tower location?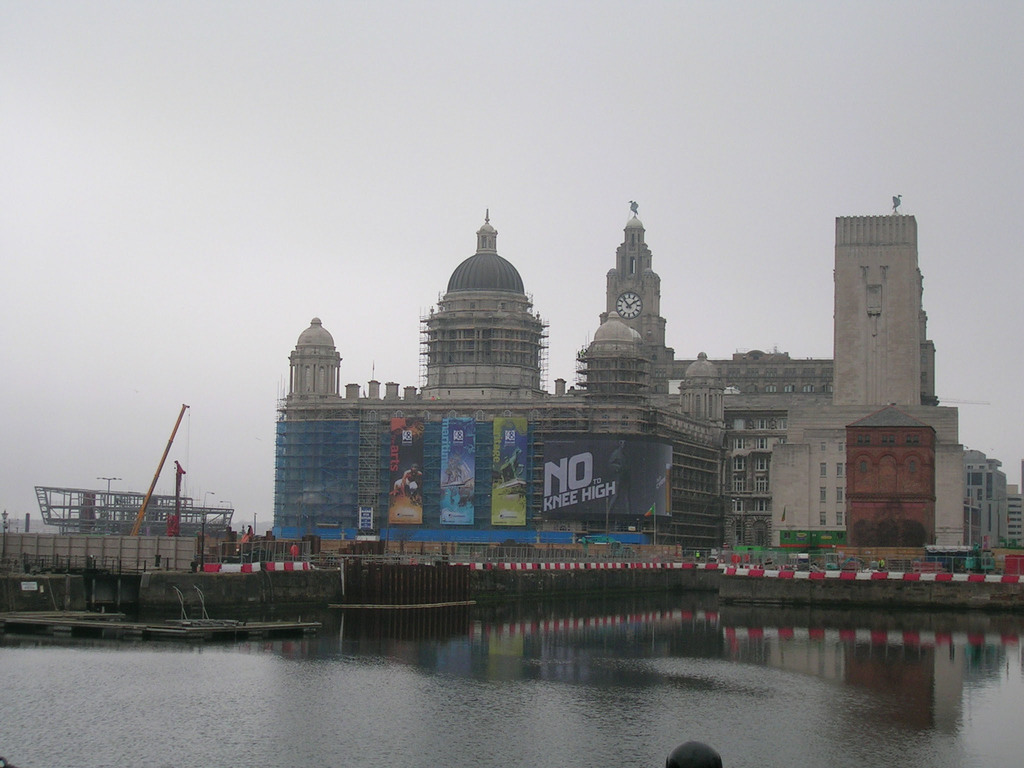
415/199/551/408
